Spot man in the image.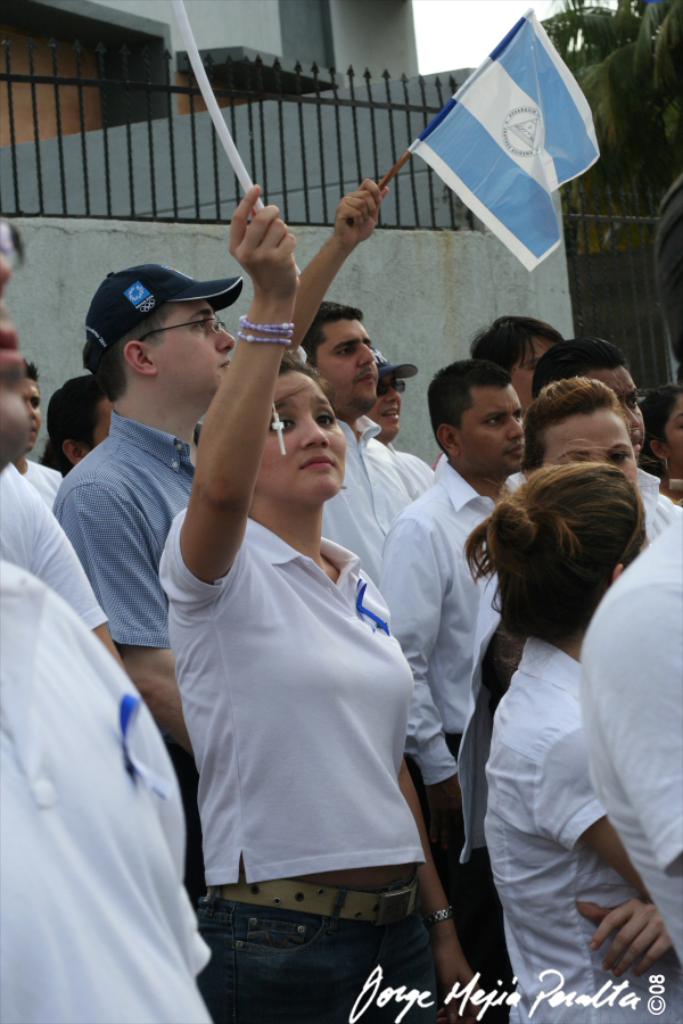
man found at [x1=532, y1=336, x2=682, y2=543].
